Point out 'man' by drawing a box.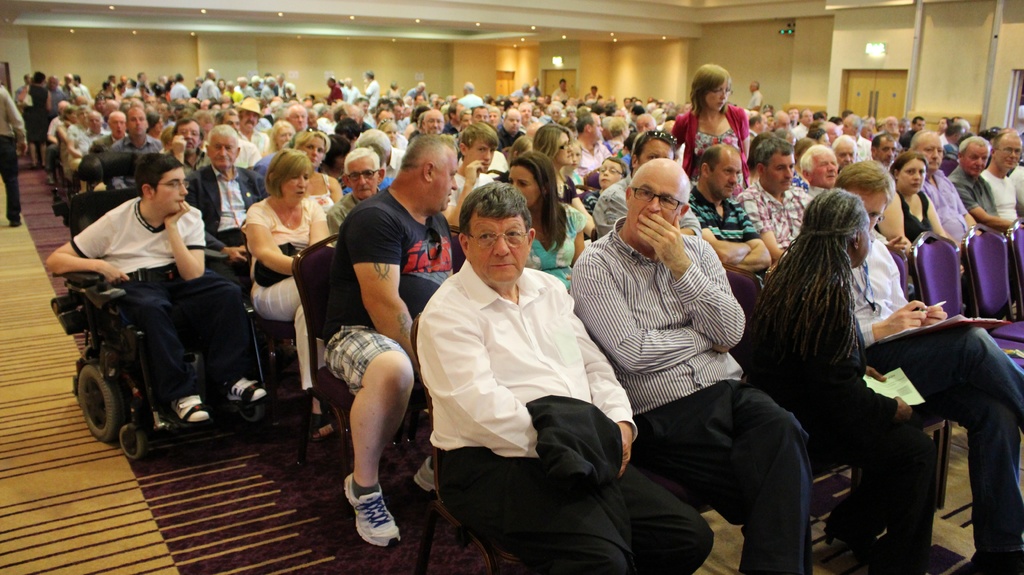
pyautogui.locateOnScreen(560, 149, 801, 563).
